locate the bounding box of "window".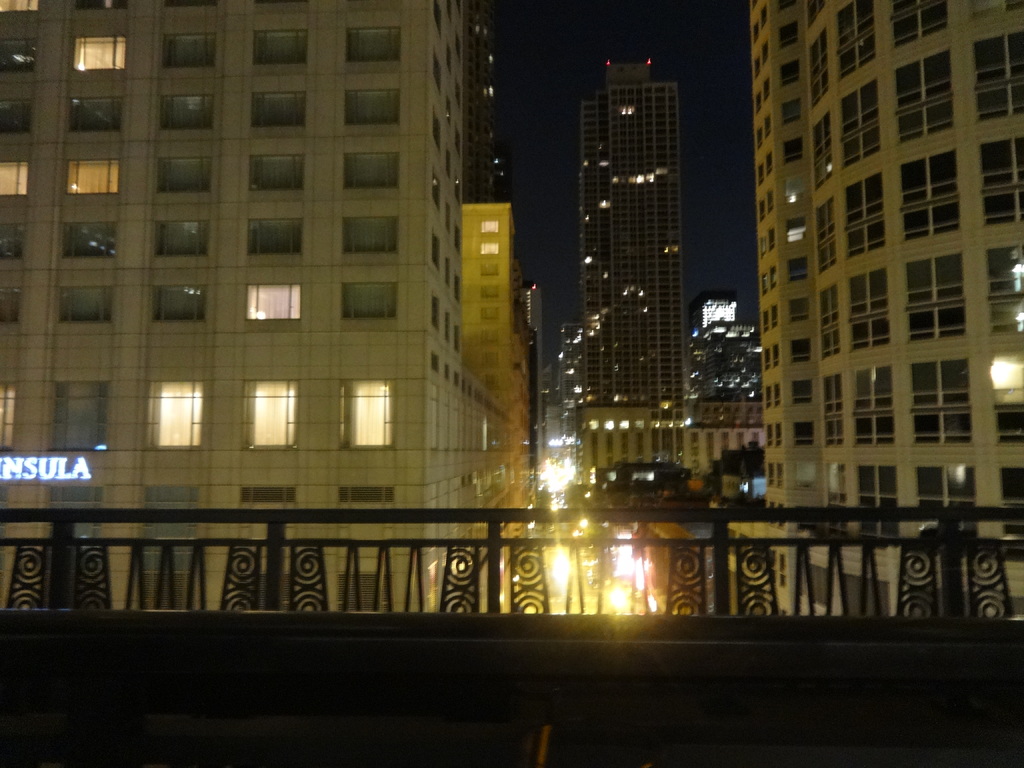
Bounding box: box(493, 383, 504, 390).
